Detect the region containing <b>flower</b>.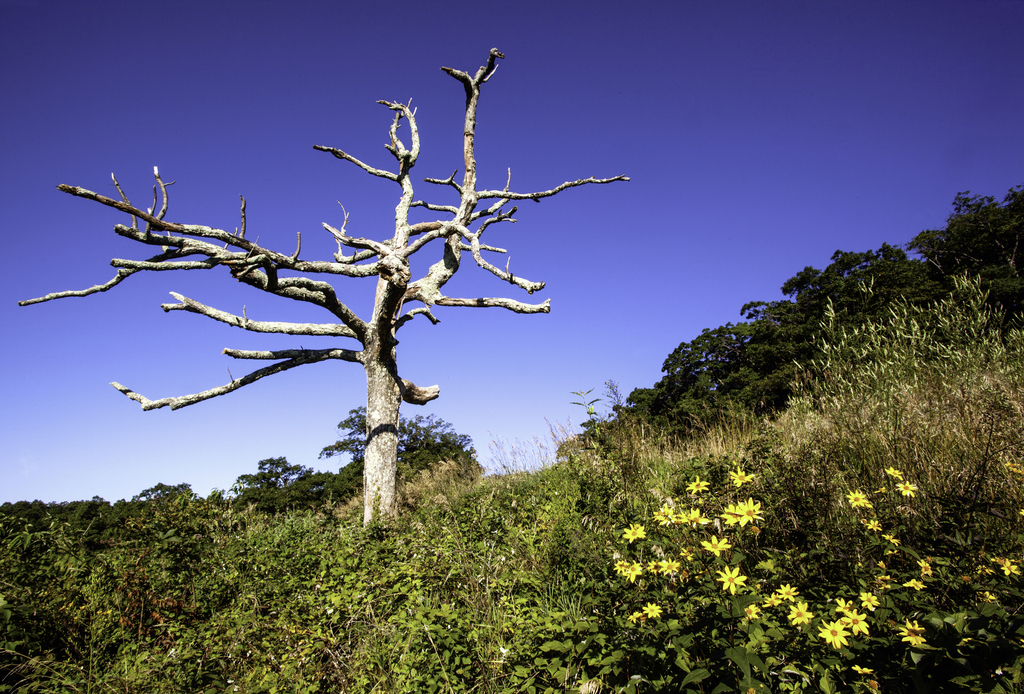
[995, 560, 1022, 577].
